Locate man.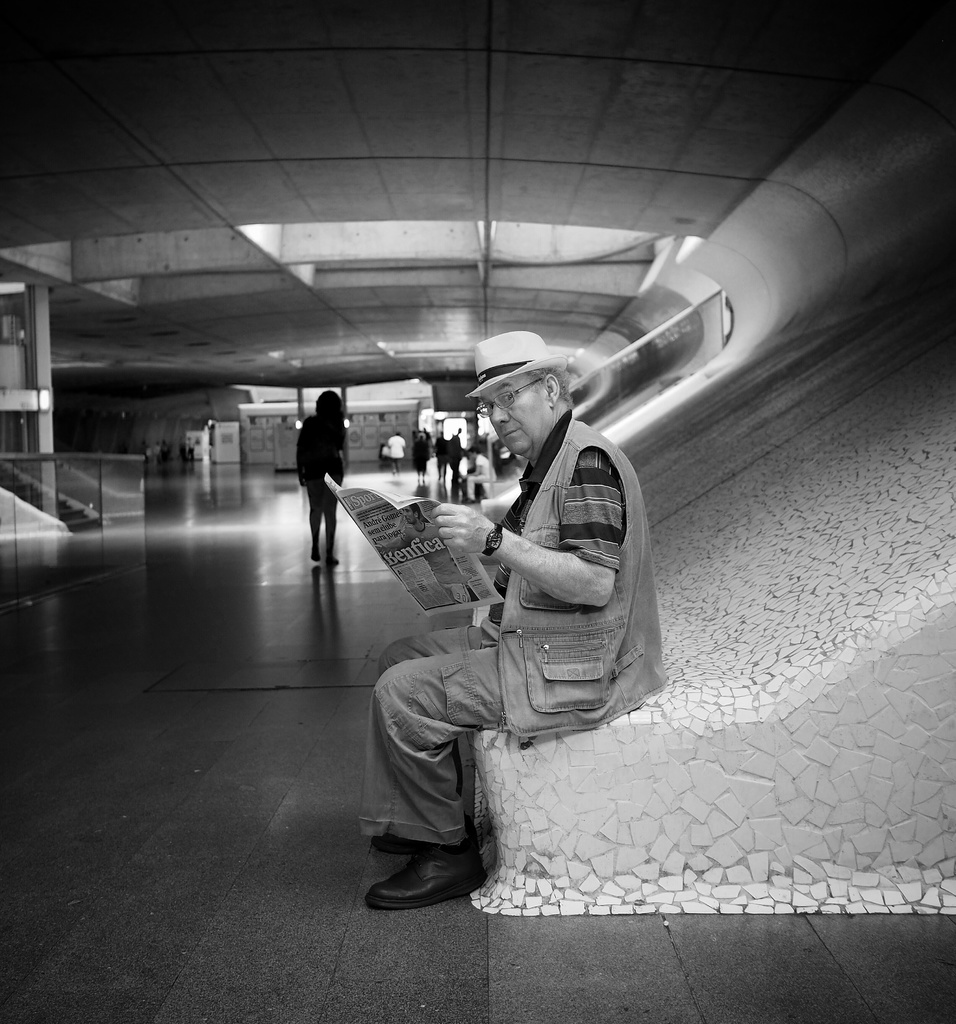
Bounding box: 451:428:463:488.
